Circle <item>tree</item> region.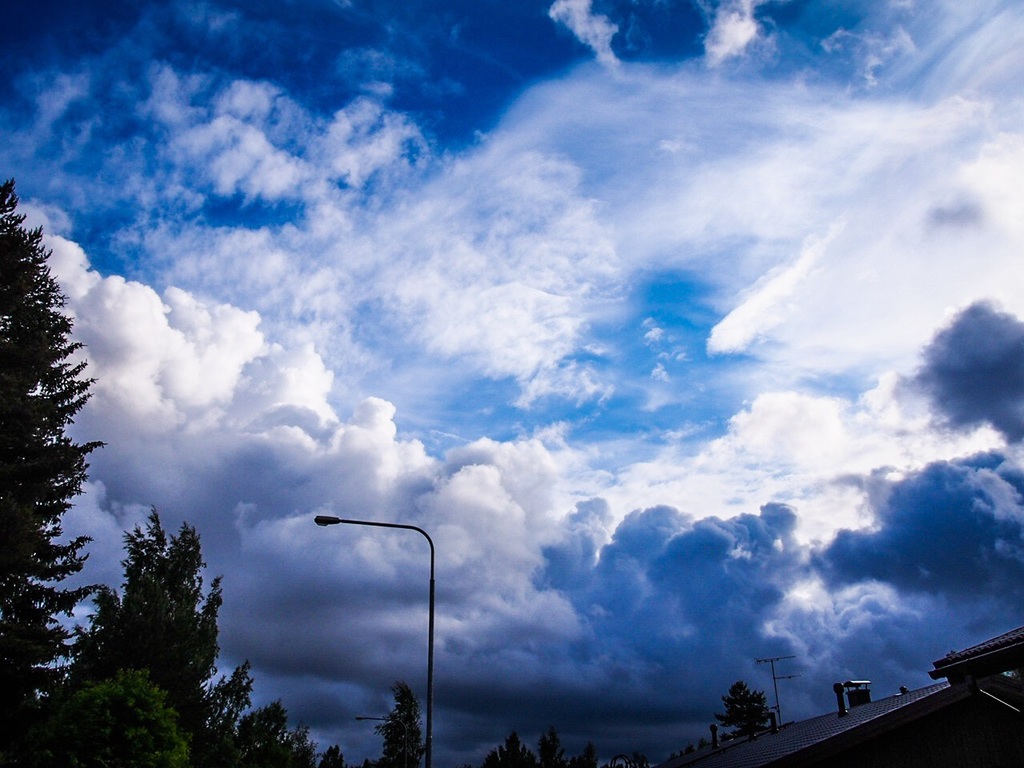
Region: (x1=722, y1=672, x2=778, y2=750).
